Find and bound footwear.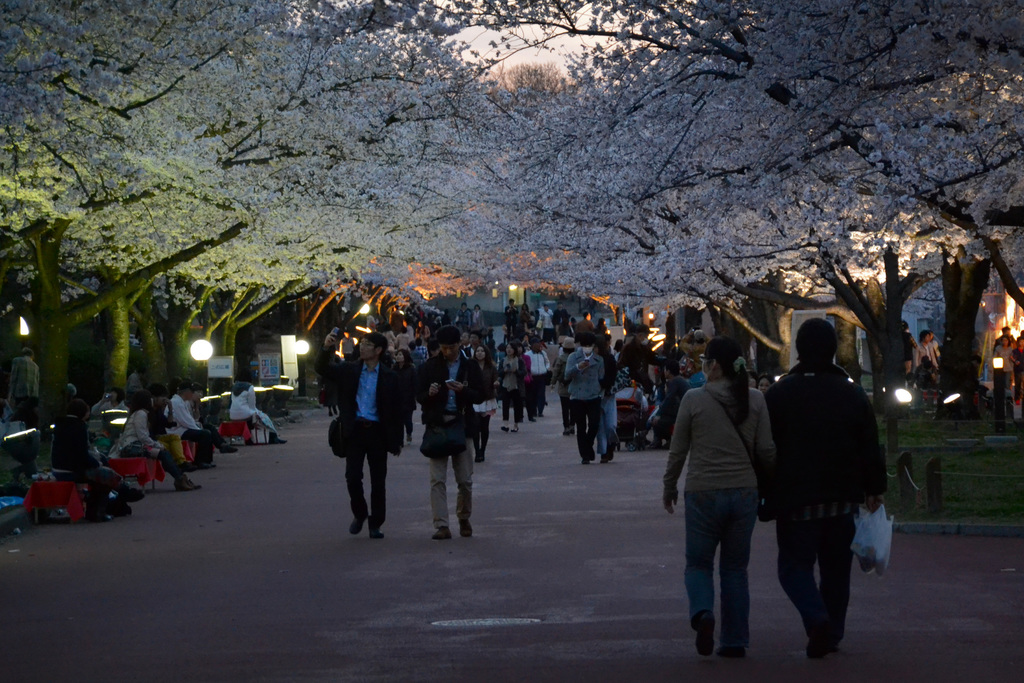
Bound: (269, 431, 286, 444).
